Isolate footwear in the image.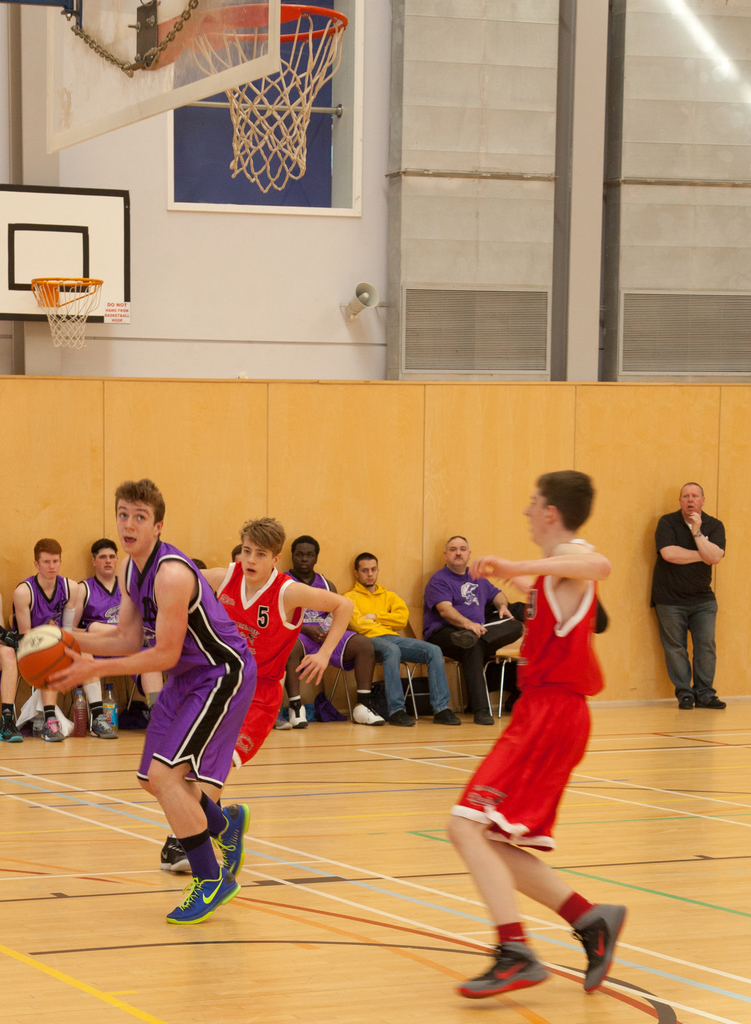
Isolated region: 288:700:307:728.
